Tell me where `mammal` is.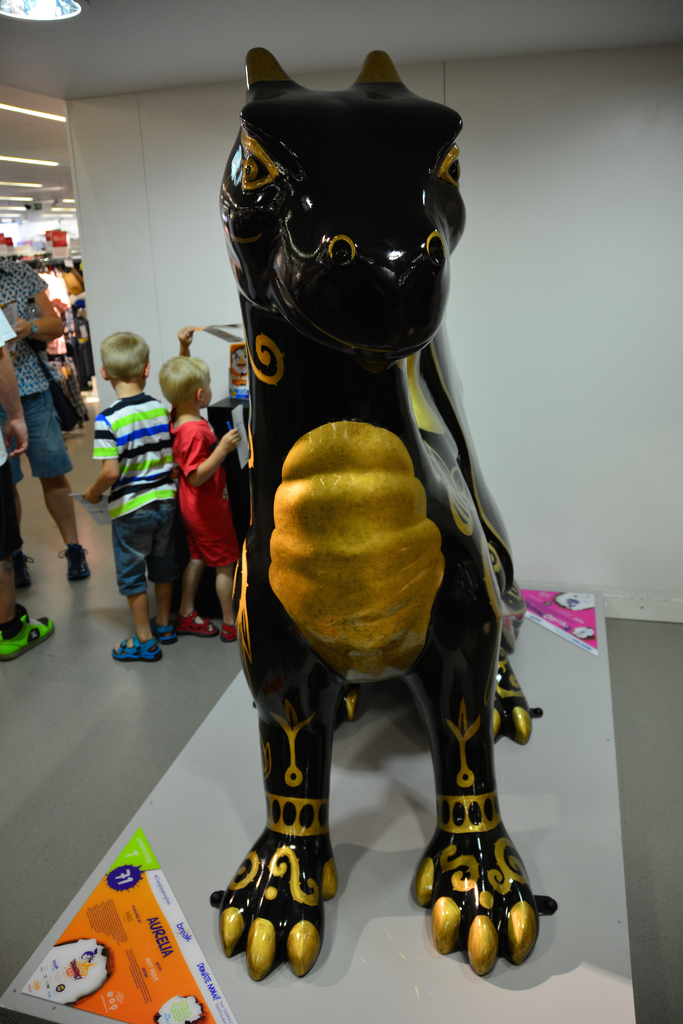
`mammal` is at detection(155, 350, 232, 650).
